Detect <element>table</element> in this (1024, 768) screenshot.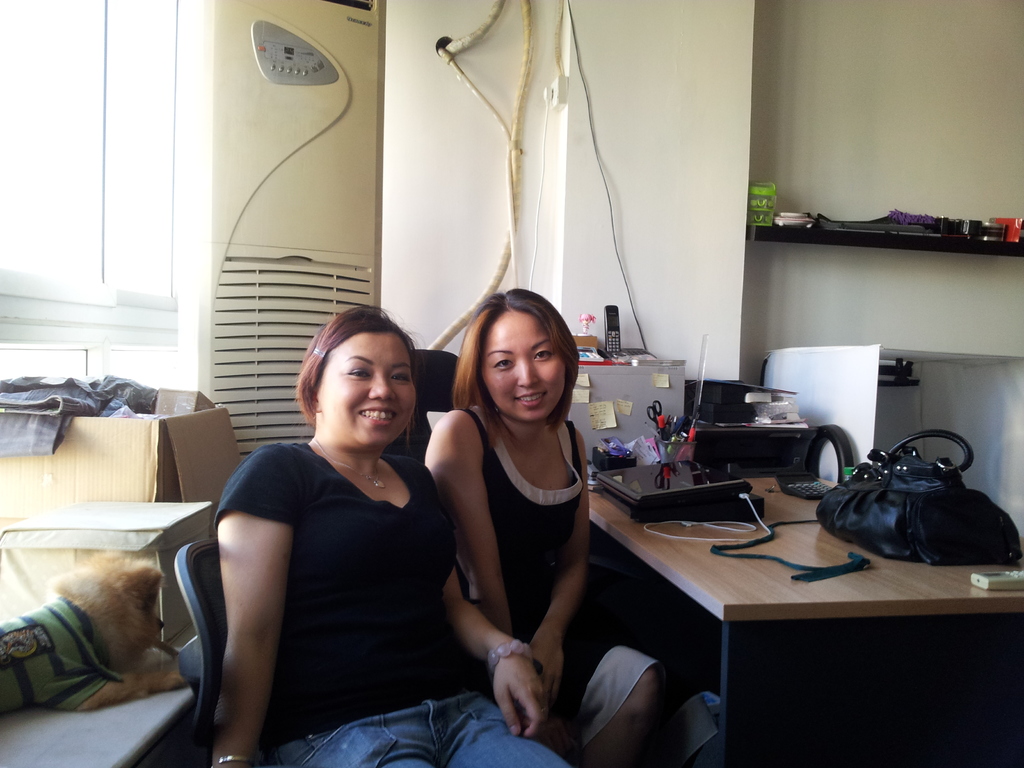
Detection: [left=0, top=500, right=218, bottom=684].
